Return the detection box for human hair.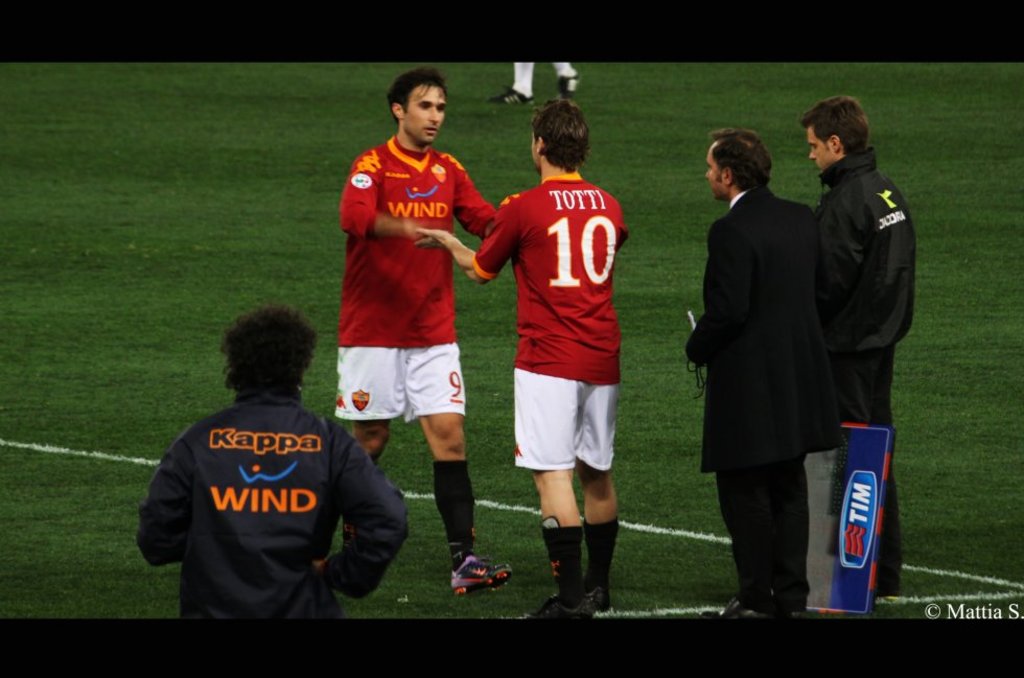
Rect(712, 124, 771, 193).
